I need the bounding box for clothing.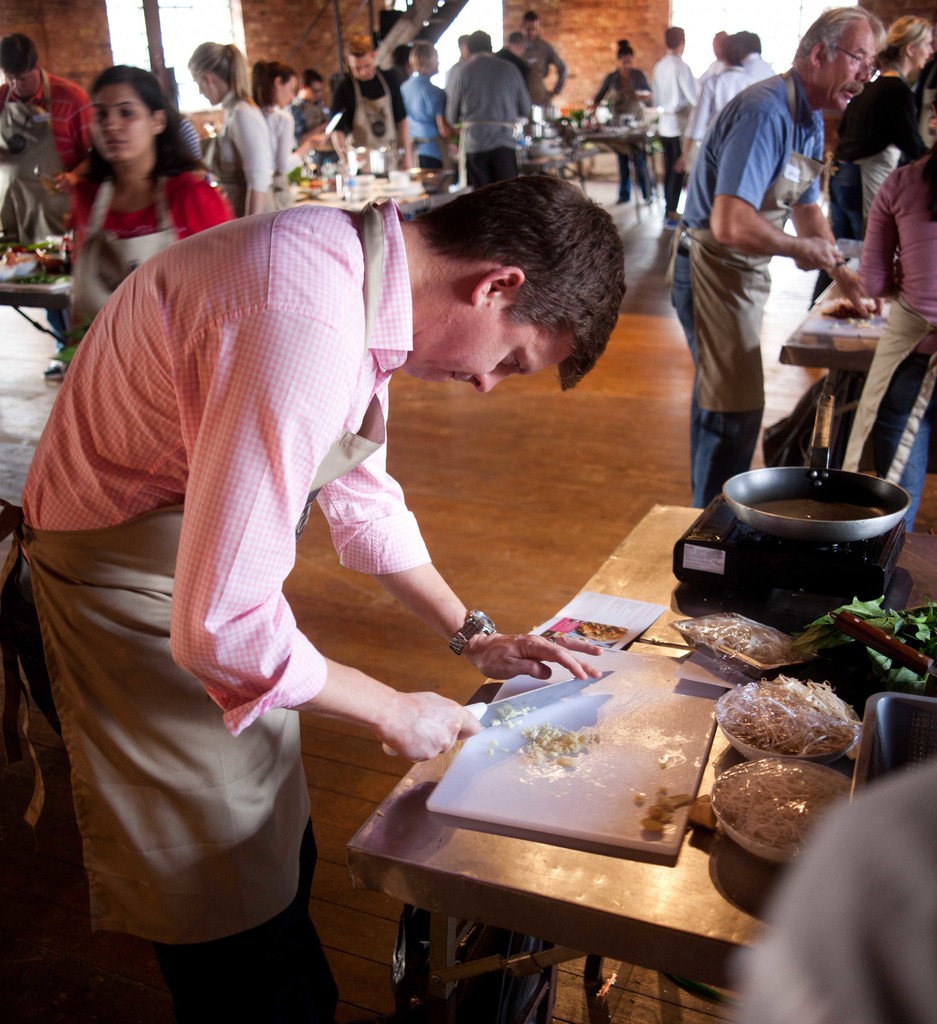
Here it is: {"left": 710, "top": 49, "right": 778, "bottom": 121}.
